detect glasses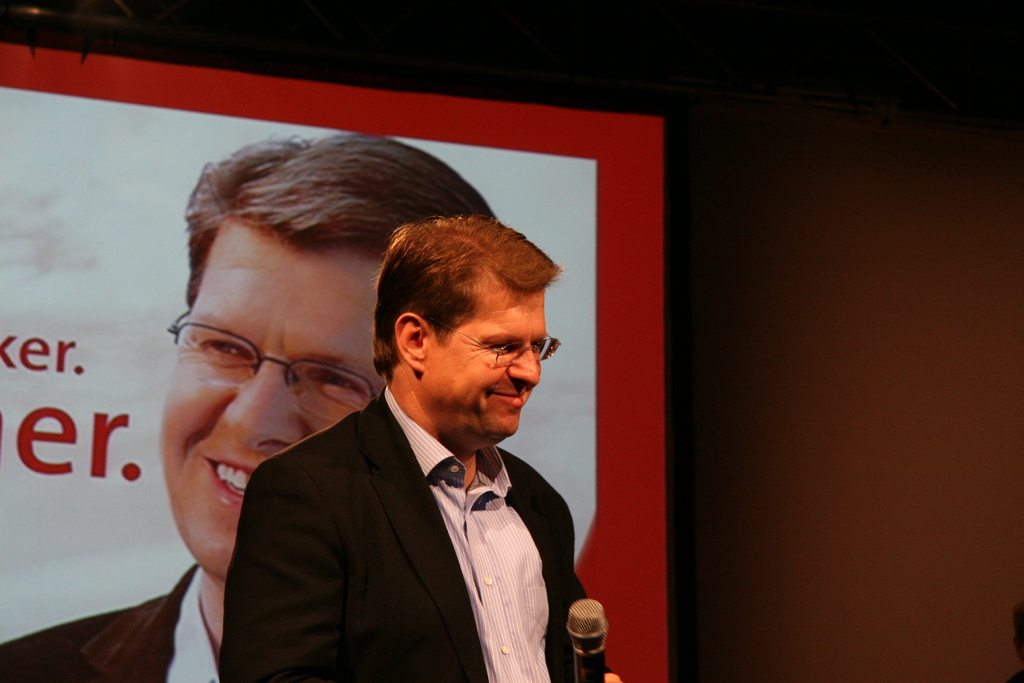
l=429, t=318, r=563, b=367
